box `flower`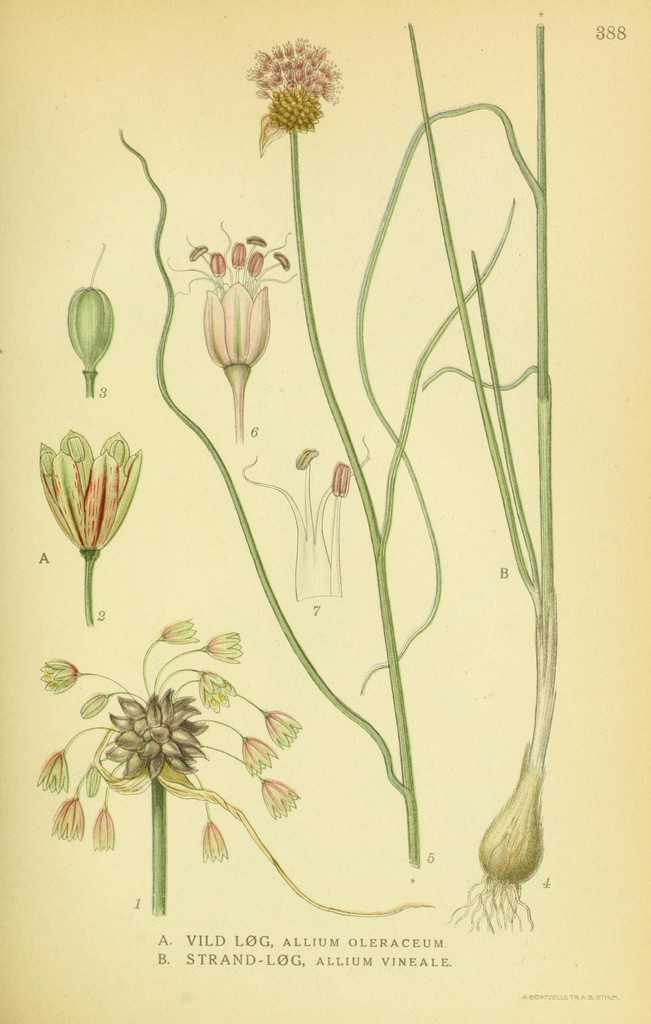
BBox(253, 35, 346, 155)
